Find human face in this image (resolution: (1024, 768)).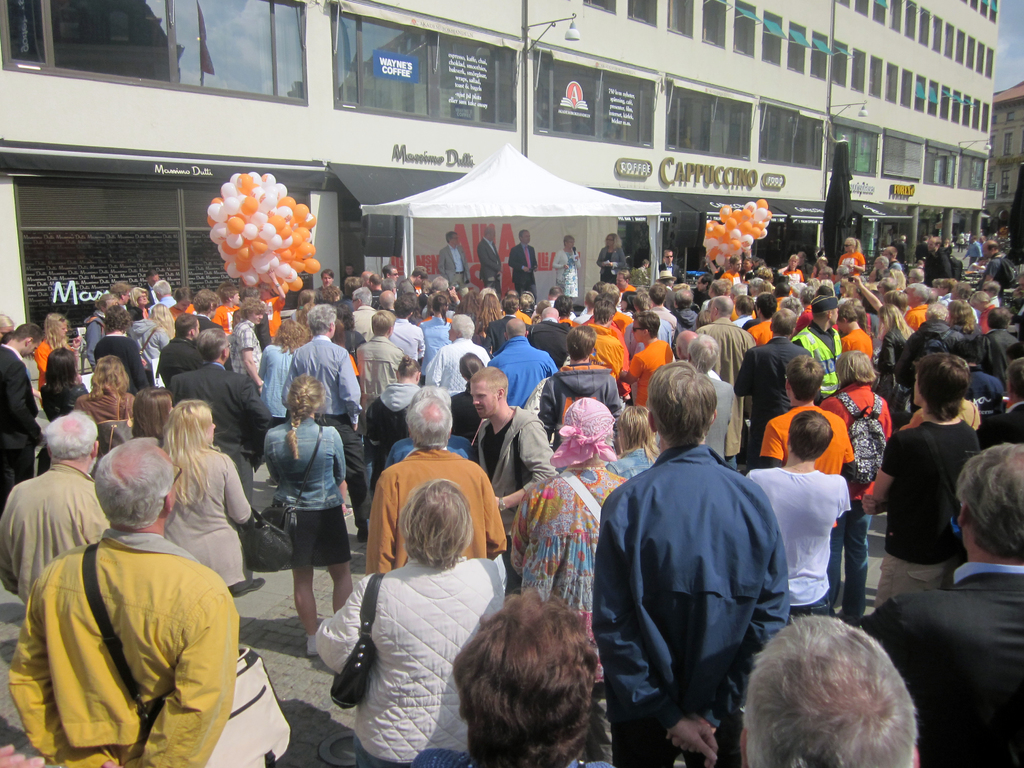
bbox=[258, 308, 259, 322].
